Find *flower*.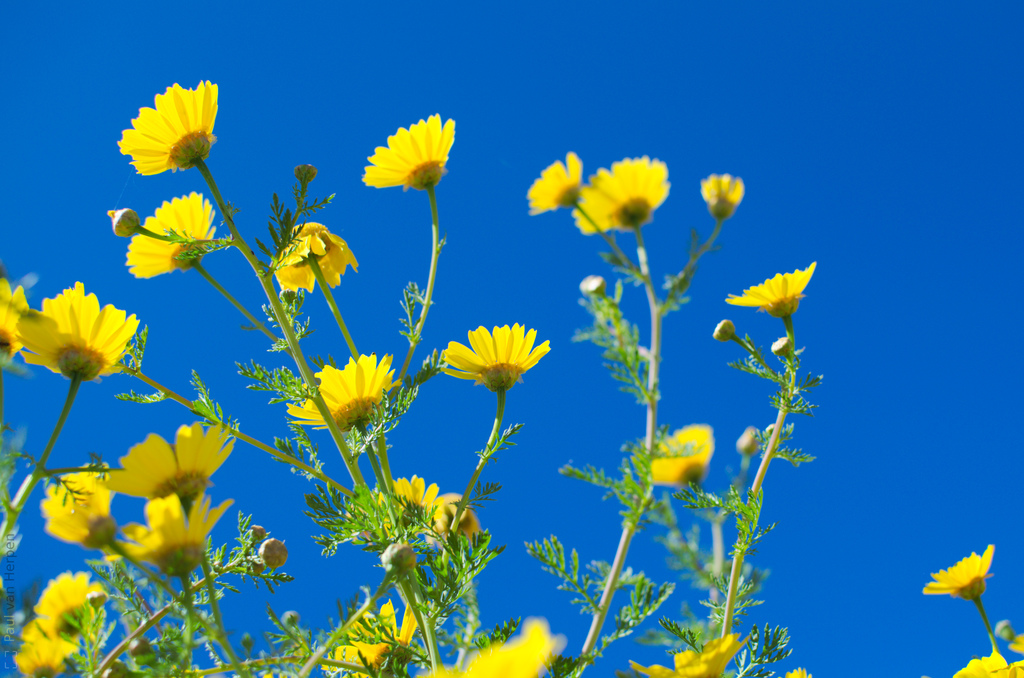
{"left": 122, "top": 194, "right": 230, "bottom": 277}.
